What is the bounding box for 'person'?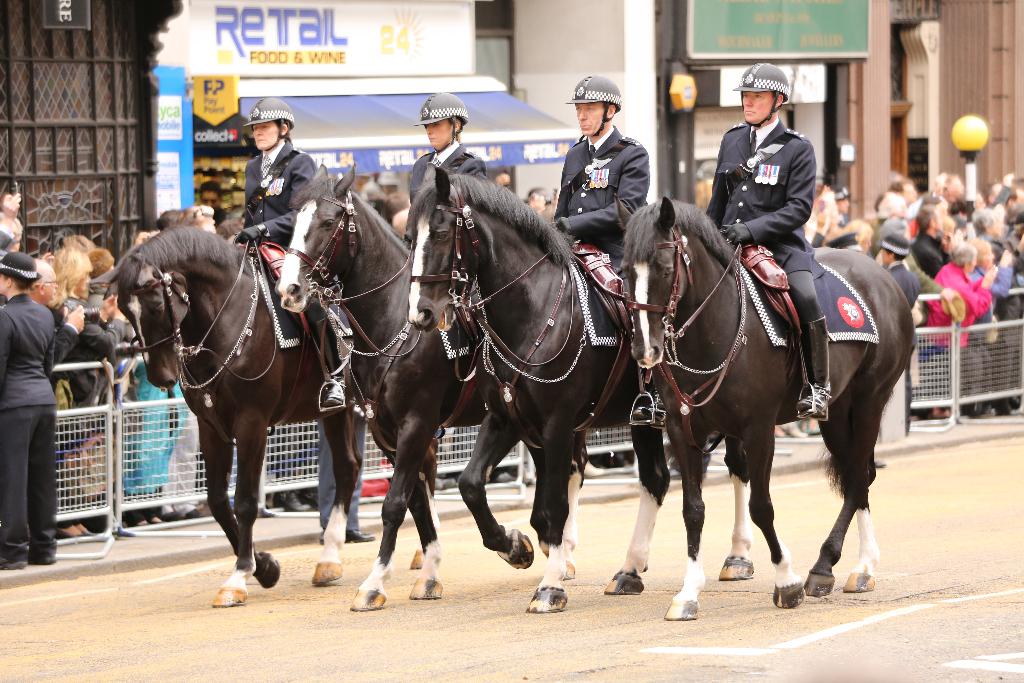
left=976, top=238, right=1023, bottom=305.
